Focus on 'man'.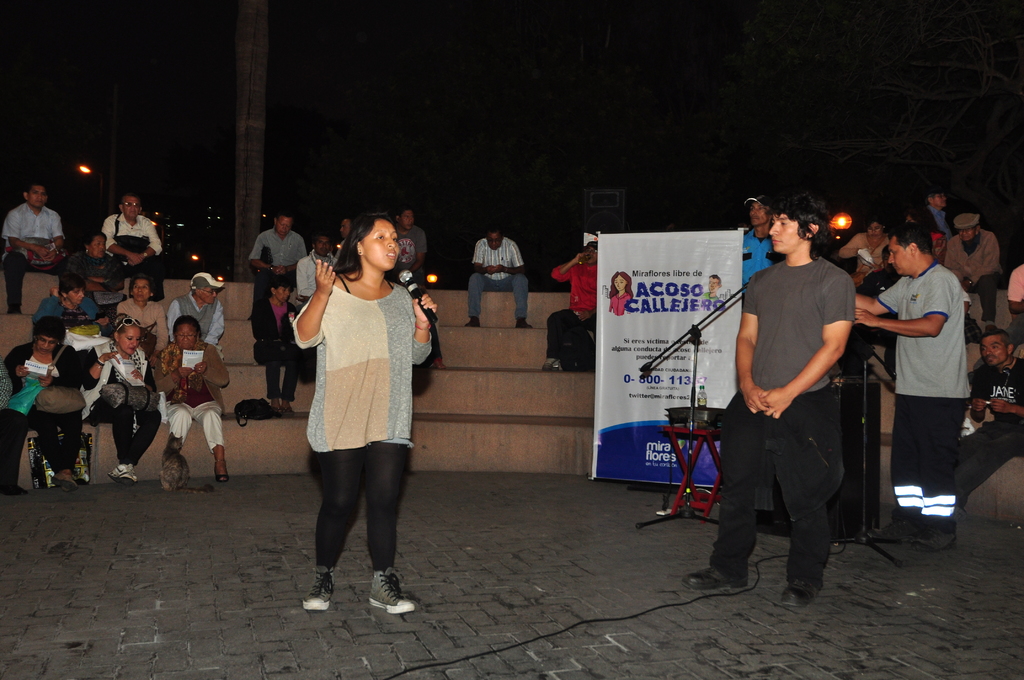
Focused at detection(913, 185, 955, 239).
